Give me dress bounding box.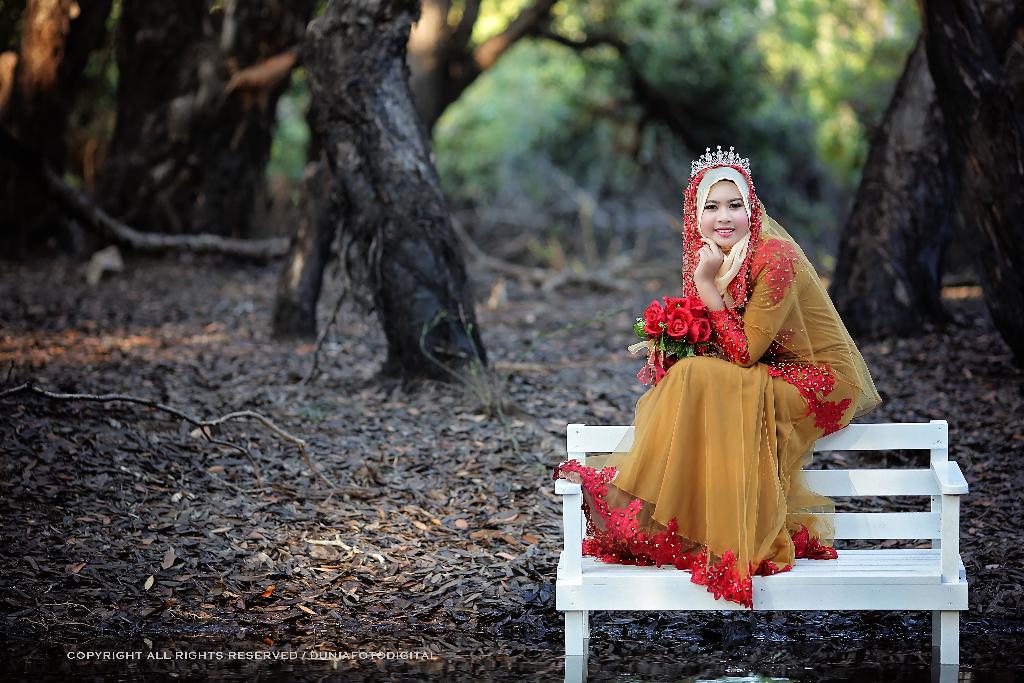
<box>553,227,868,611</box>.
